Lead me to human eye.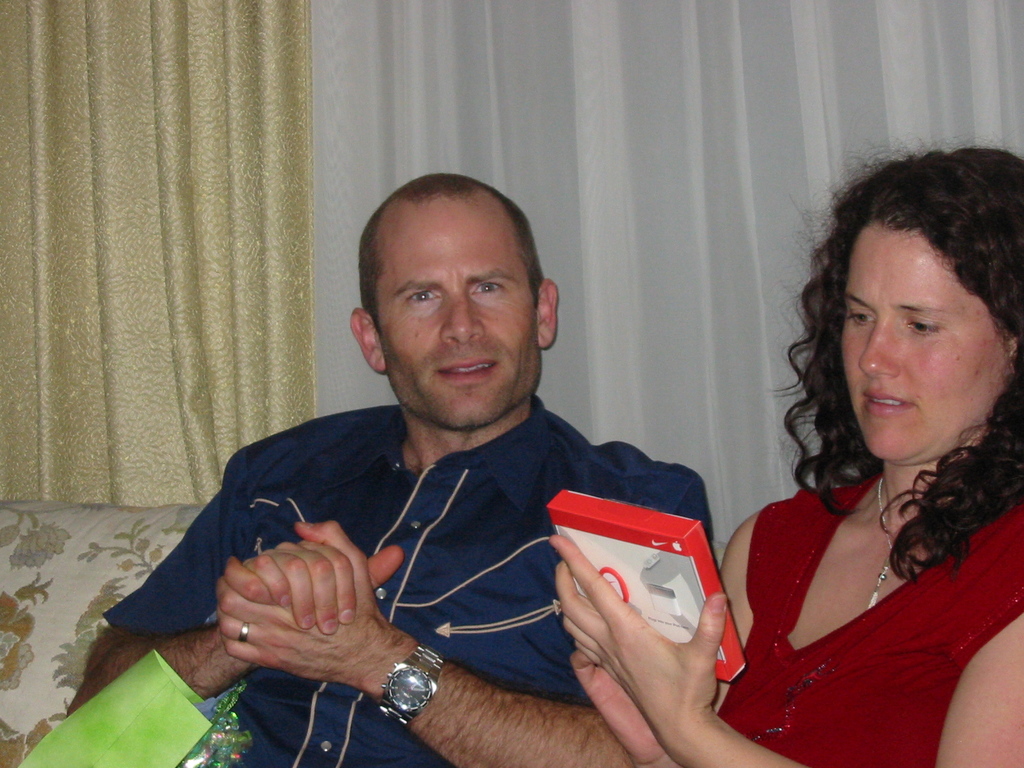
Lead to Rect(469, 278, 506, 299).
